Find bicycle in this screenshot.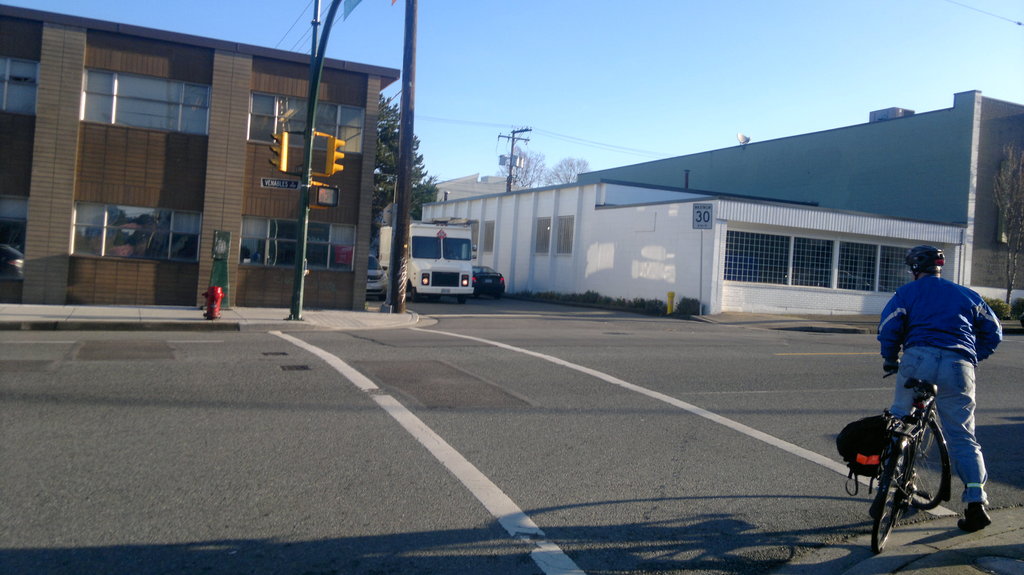
The bounding box for bicycle is box(856, 363, 985, 535).
